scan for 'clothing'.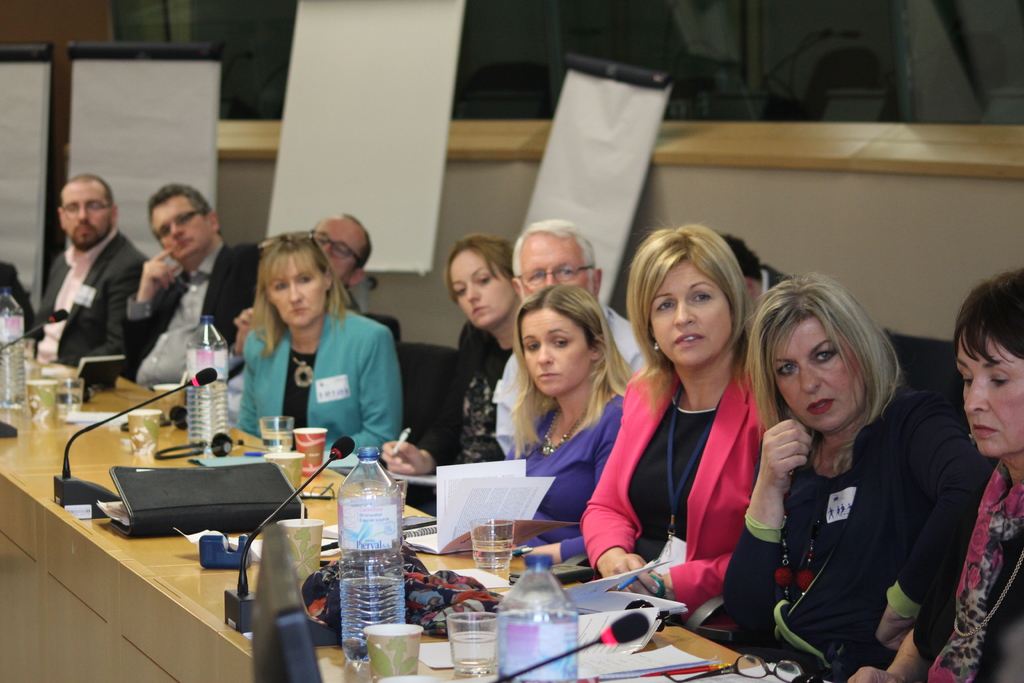
Scan result: [left=419, top=335, right=515, bottom=472].
